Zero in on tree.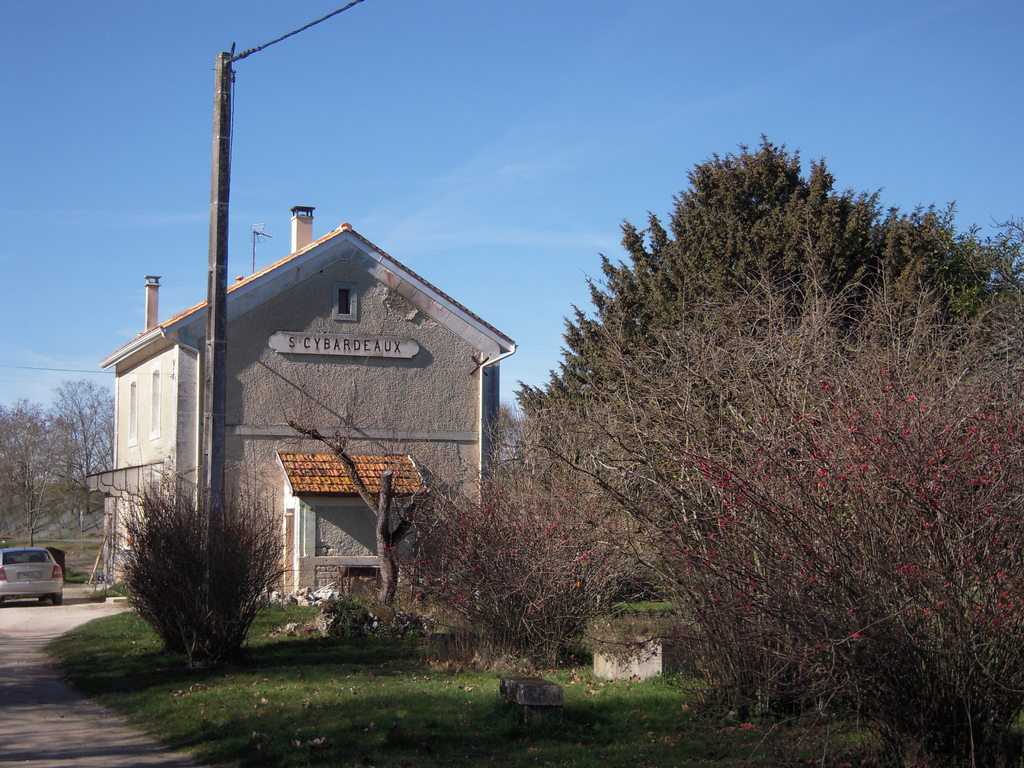
Zeroed in: 506:133:1015:616.
